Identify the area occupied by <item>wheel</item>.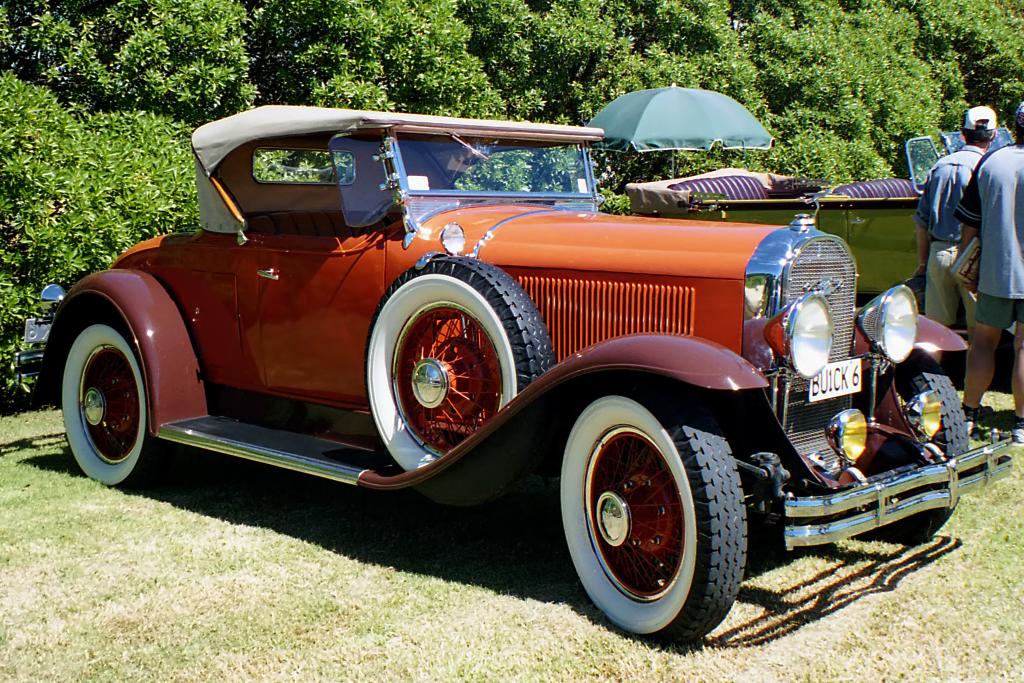
Area: (x1=61, y1=315, x2=155, y2=486).
